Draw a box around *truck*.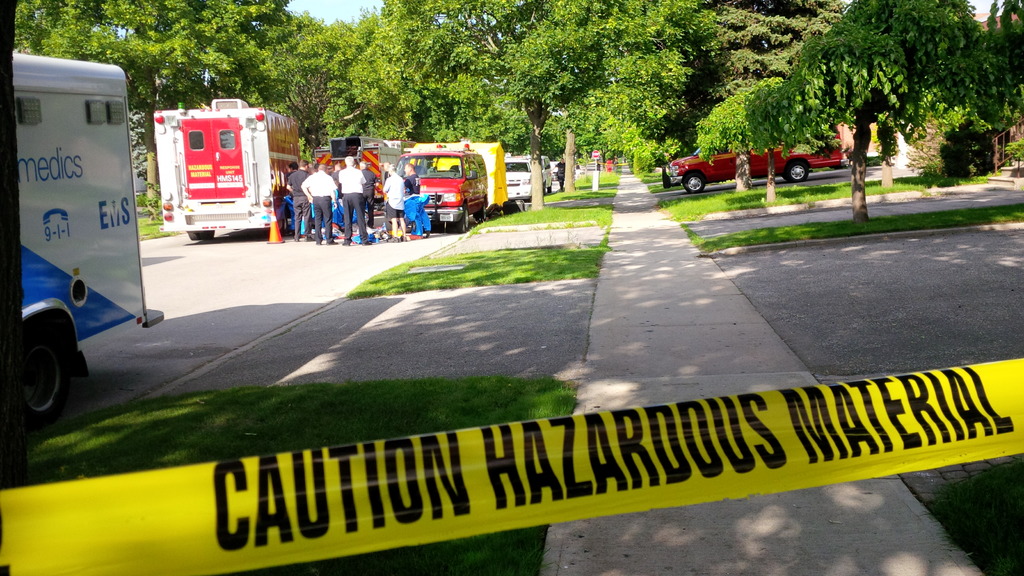
left=141, top=96, right=281, bottom=230.
